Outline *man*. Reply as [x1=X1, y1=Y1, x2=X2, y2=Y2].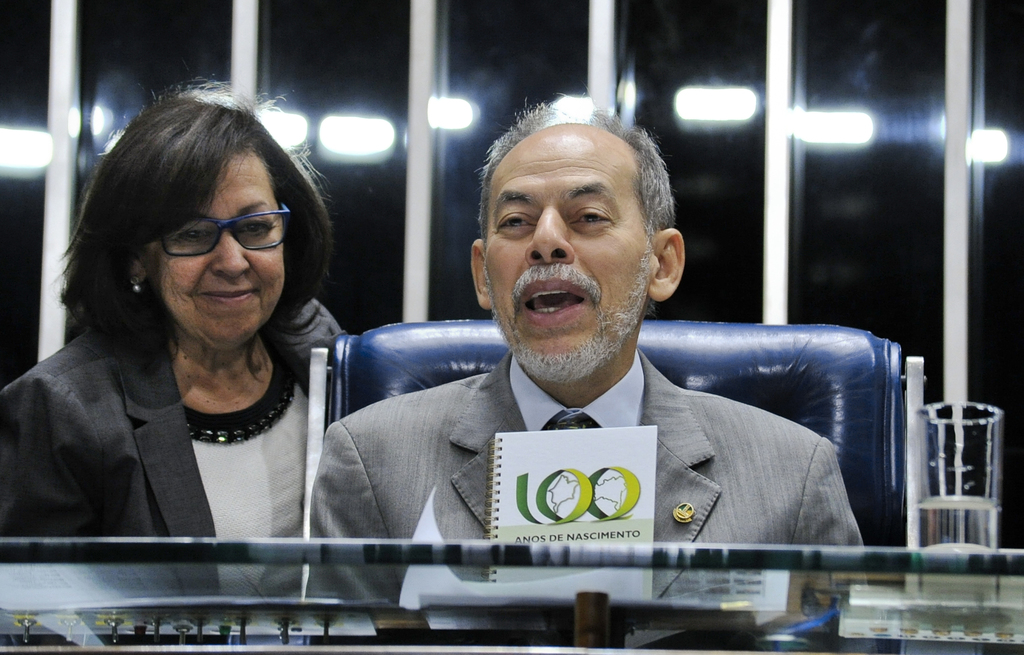
[x1=303, y1=92, x2=865, y2=608].
